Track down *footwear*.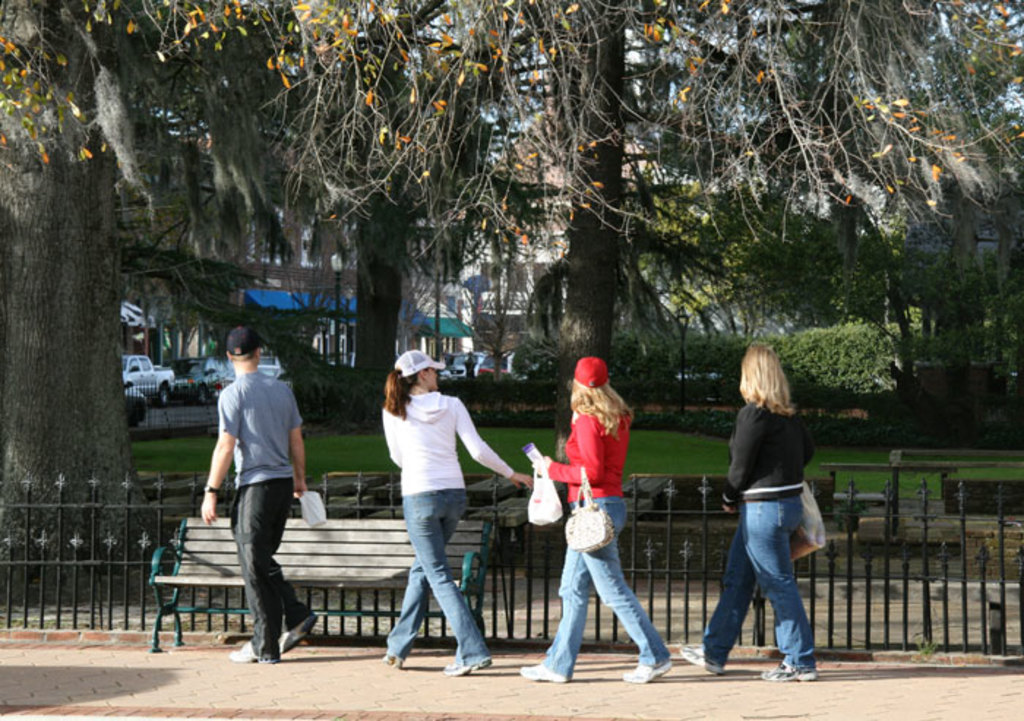
Tracked to locate(228, 636, 278, 661).
